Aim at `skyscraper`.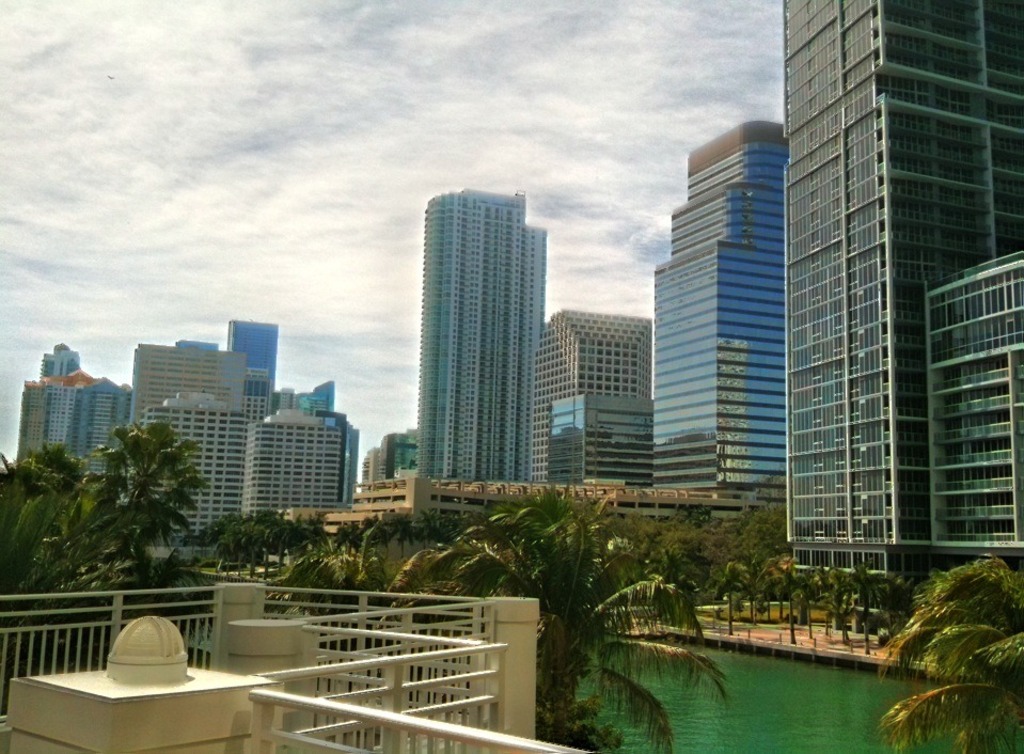
Aimed at box(775, 0, 1012, 582).
